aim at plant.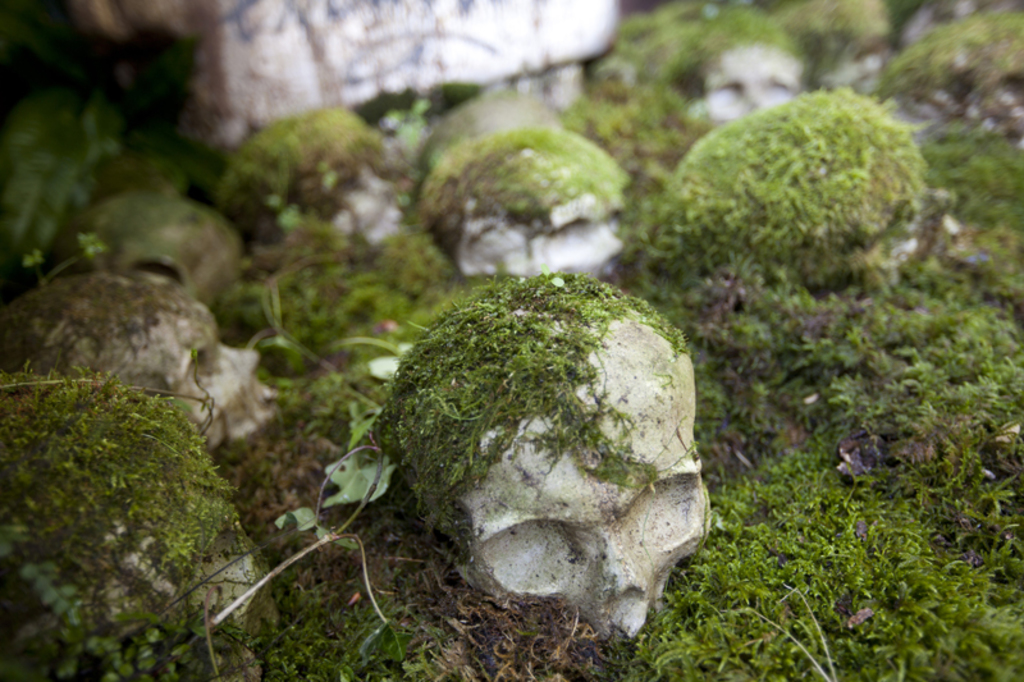
Aimed at x1=4 y1=367 x2=251 y2=681.
